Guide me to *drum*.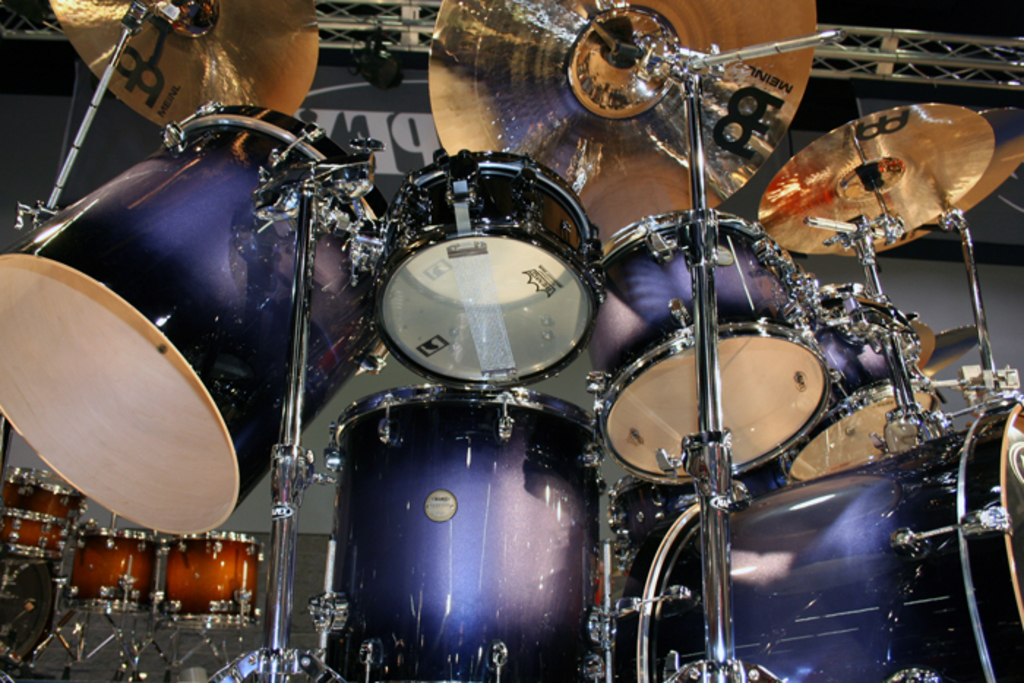
Guidance: region(0, 465, 85, 569).
